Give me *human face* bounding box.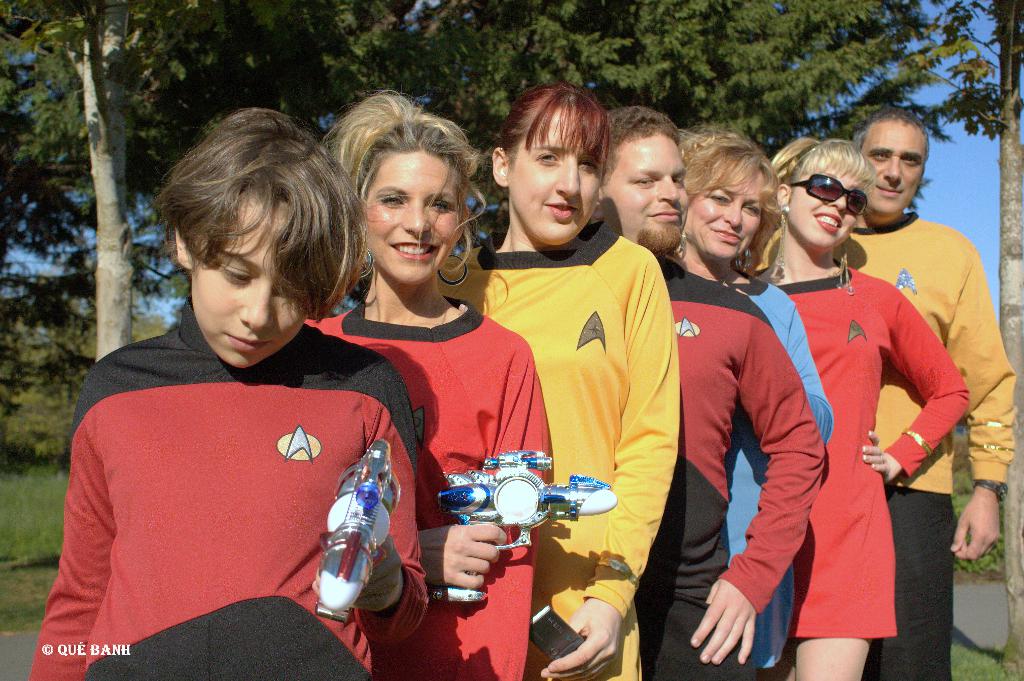
select_region(187, 192, 314, 377).
